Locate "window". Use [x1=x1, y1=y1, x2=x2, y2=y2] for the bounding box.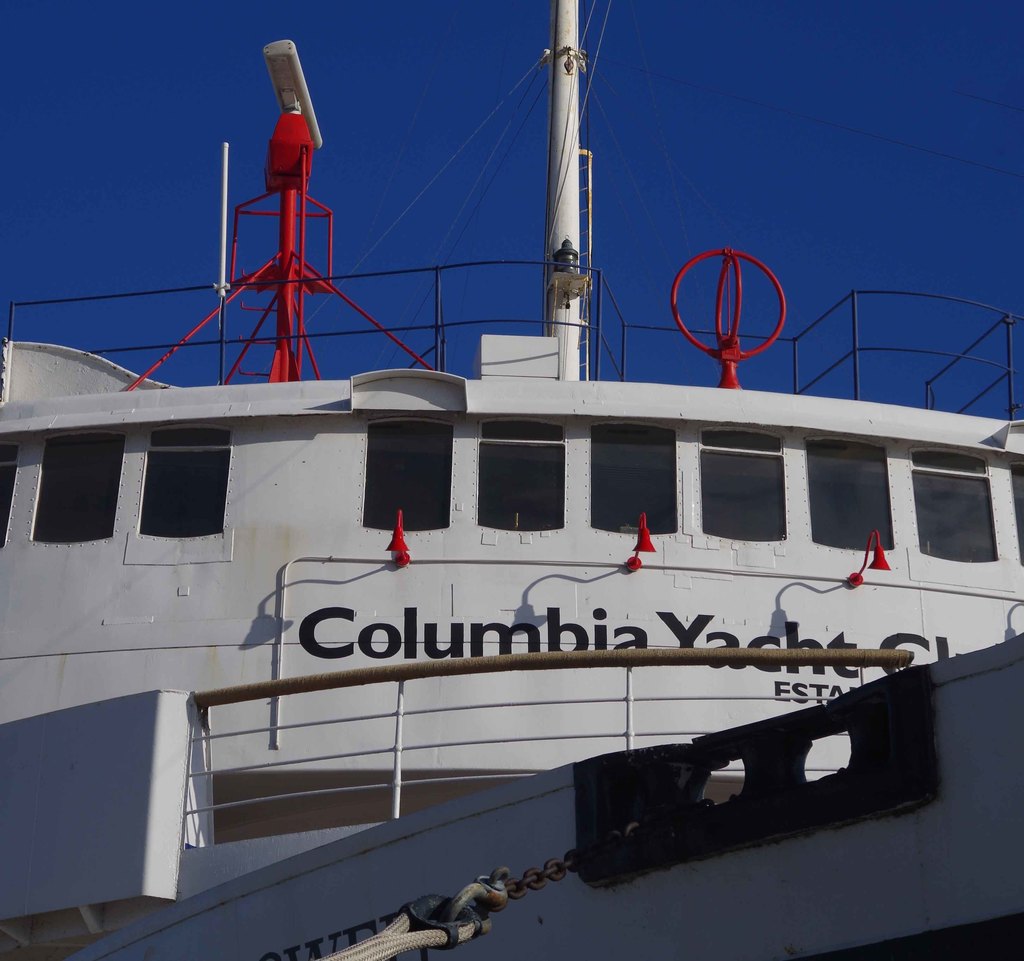
[x1=127, y1=410, x2=238, y2=545].
